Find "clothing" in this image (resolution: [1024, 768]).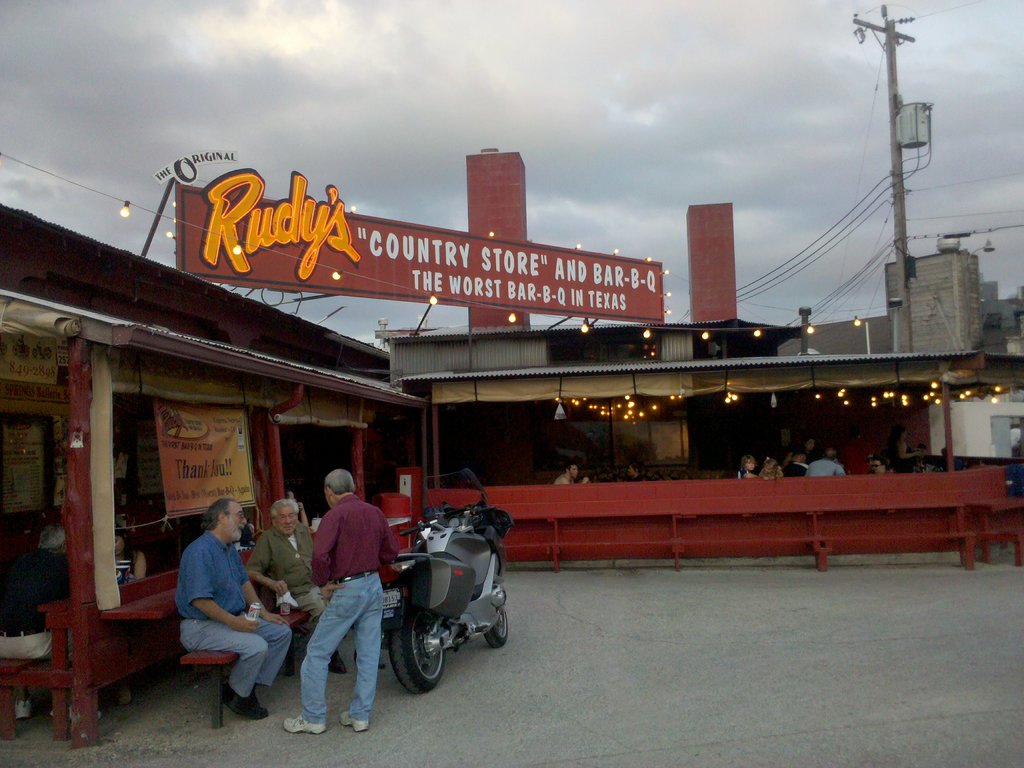
region(734, 465, 750, 483).
